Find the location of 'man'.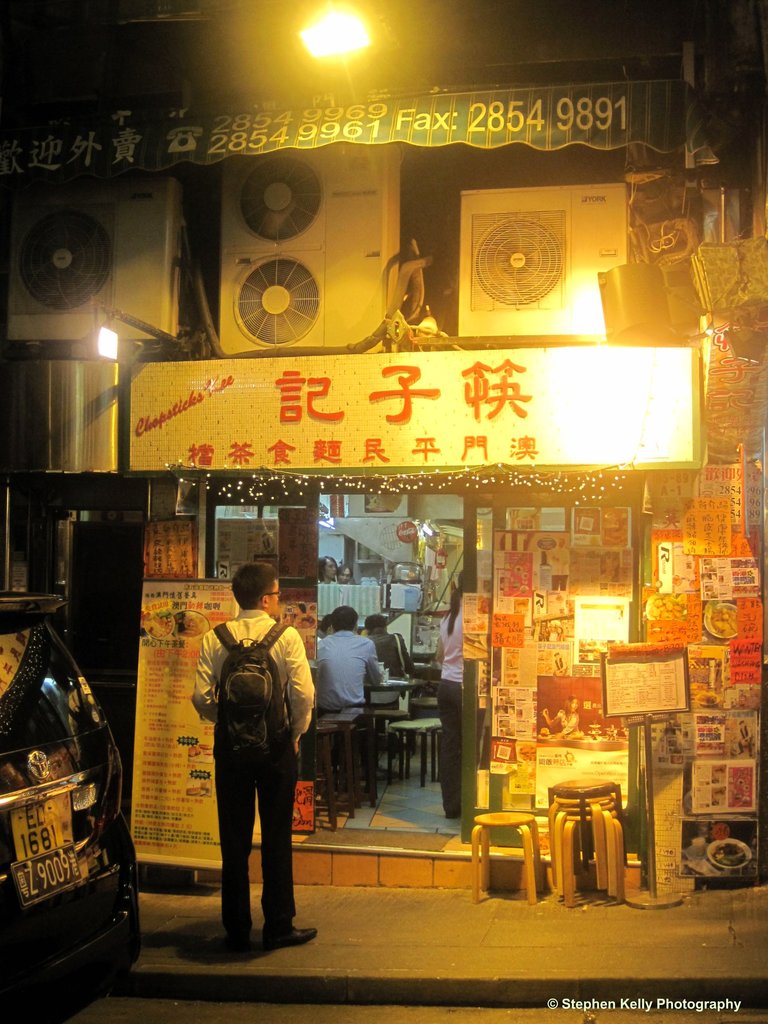
Location: x1=368, y1=613, x2=417, y2=678.
